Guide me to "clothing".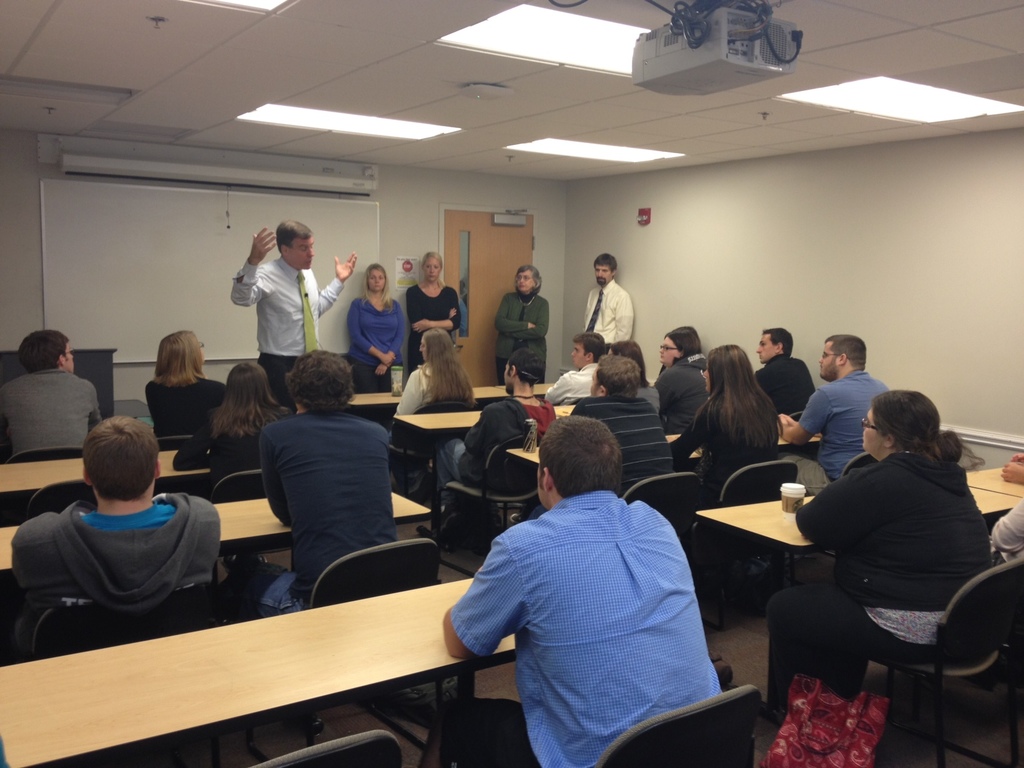
Guidance: <bbox>348, 294, 405, 393</bbox>.
